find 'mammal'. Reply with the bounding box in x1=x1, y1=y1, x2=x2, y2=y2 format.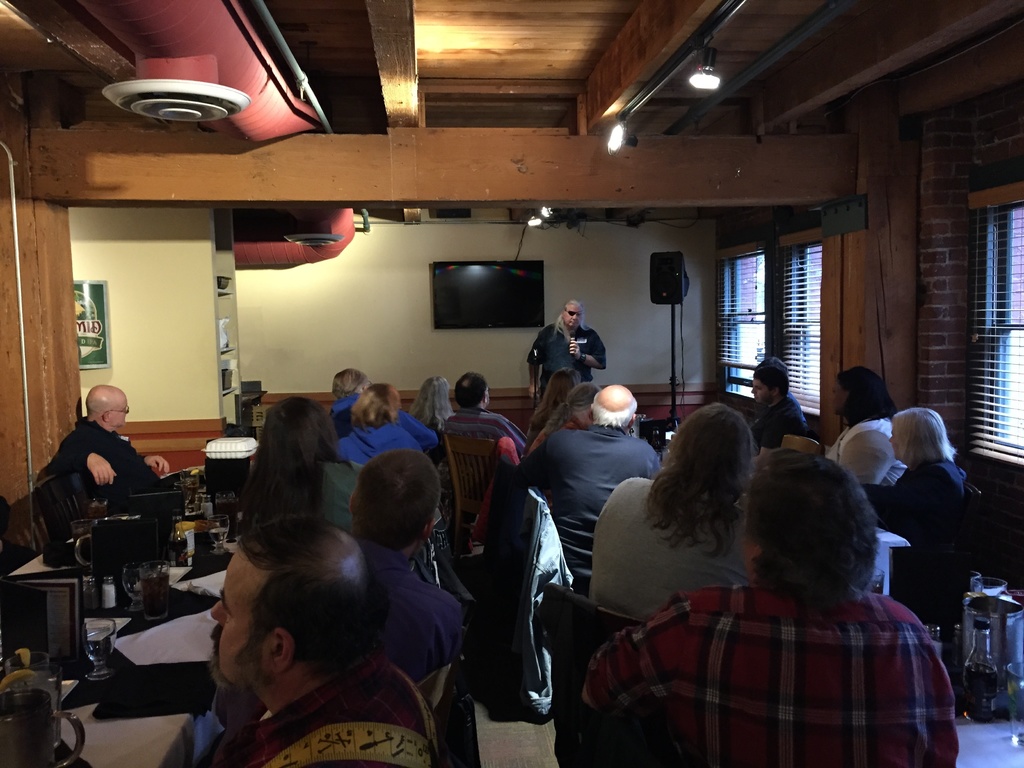
x1=518, y1=304, x2=604, y2=399.
